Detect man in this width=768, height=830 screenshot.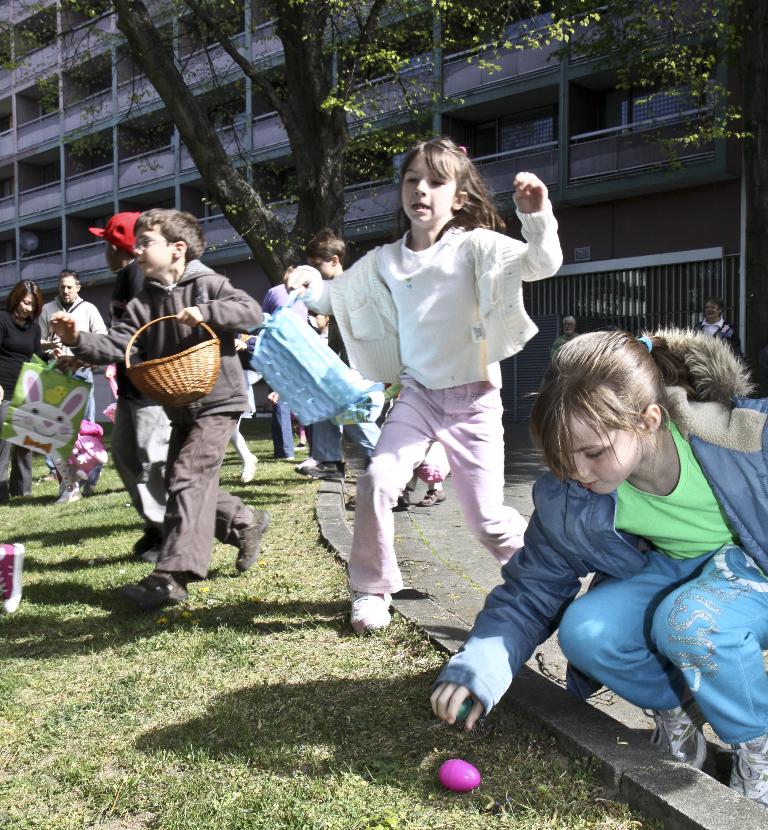
Detection: (40,272,108,341).
